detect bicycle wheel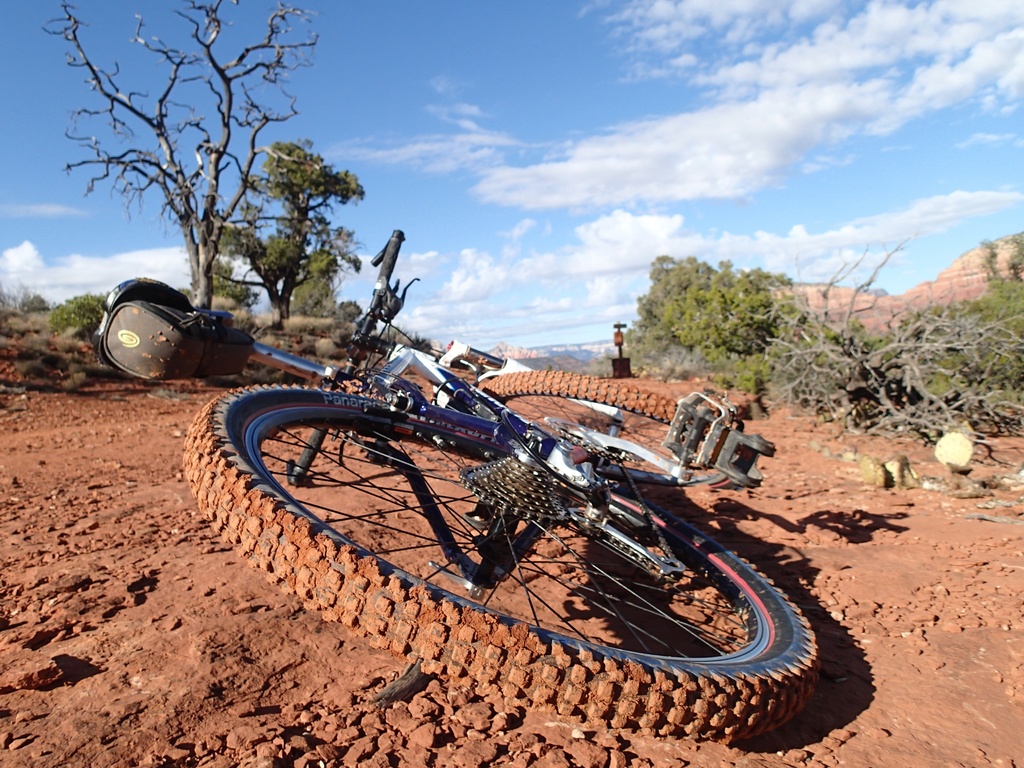
Rect(220, 362, 784, 730)
